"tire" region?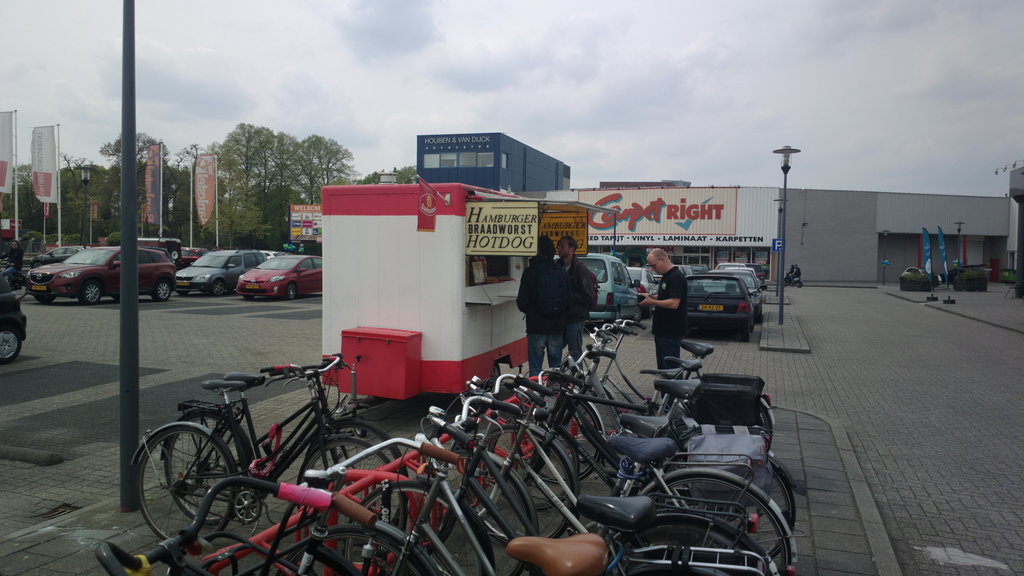
select_region(0, 328, 24, 363)
